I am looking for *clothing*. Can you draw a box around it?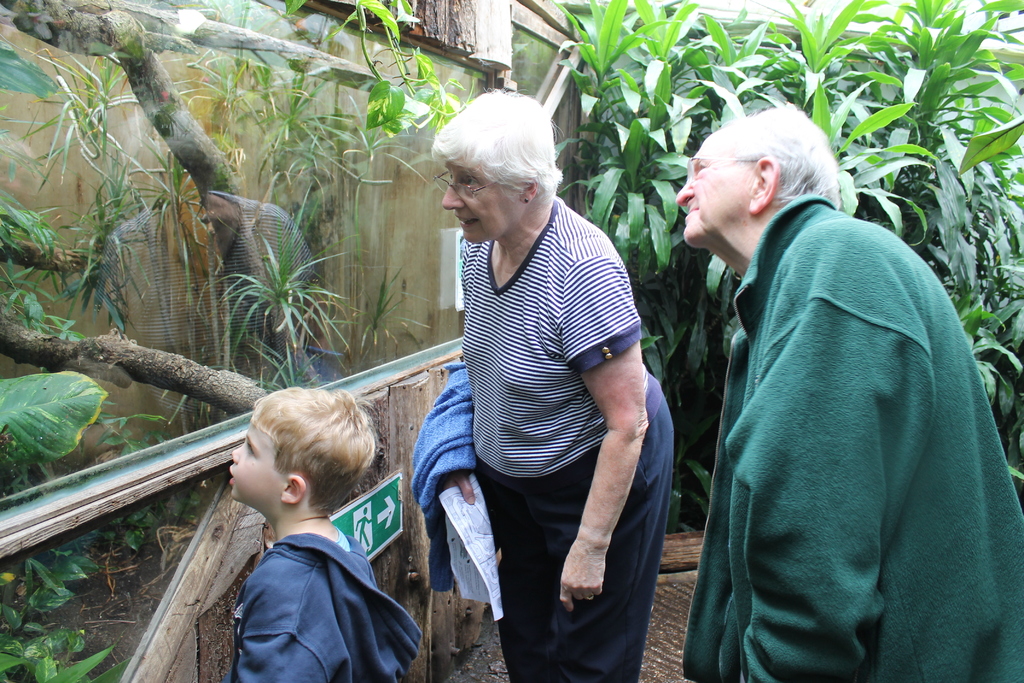
Sure, the bounding box is BBox(678, 193, 1023, 682).
